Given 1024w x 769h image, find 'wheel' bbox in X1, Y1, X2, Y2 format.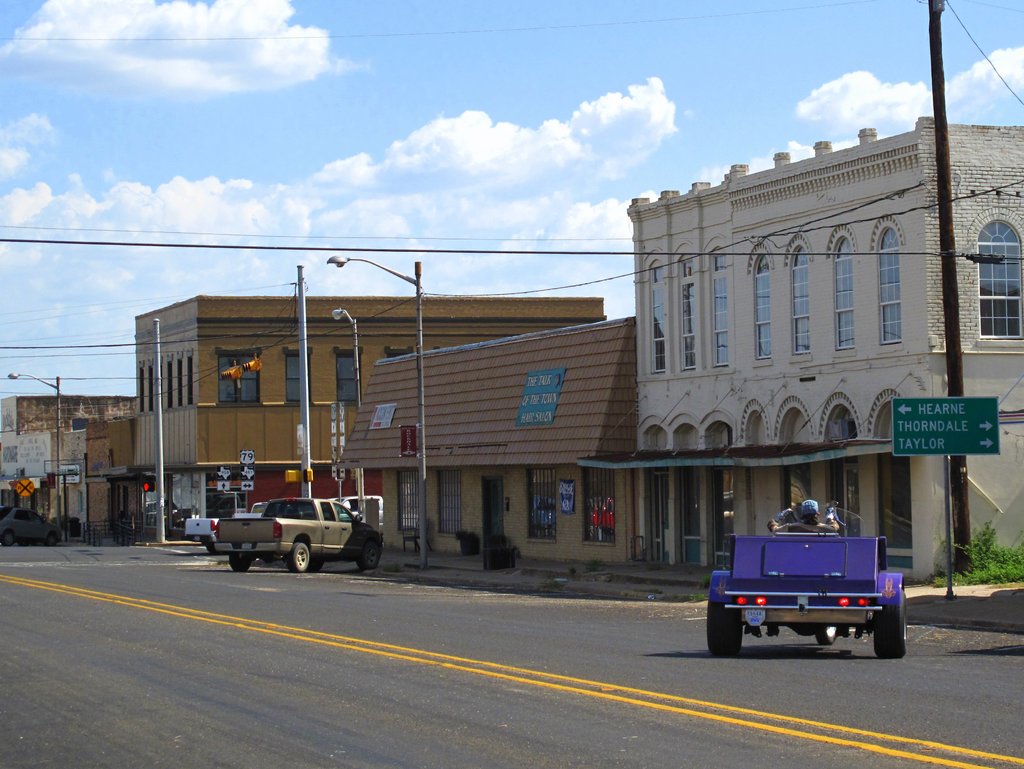
355, 541, 383, 570.
